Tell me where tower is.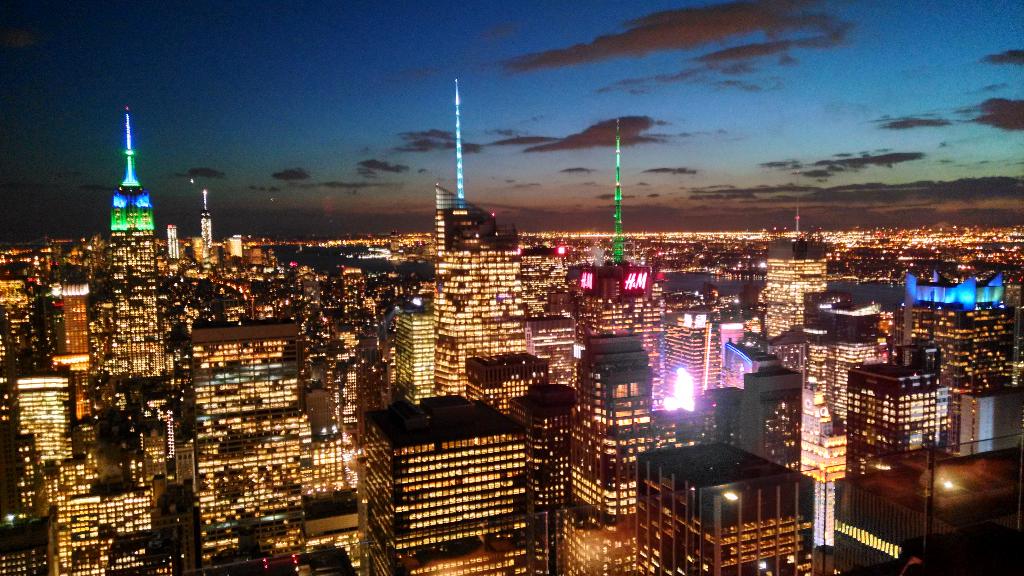
tower is at (573,322,645,570).
